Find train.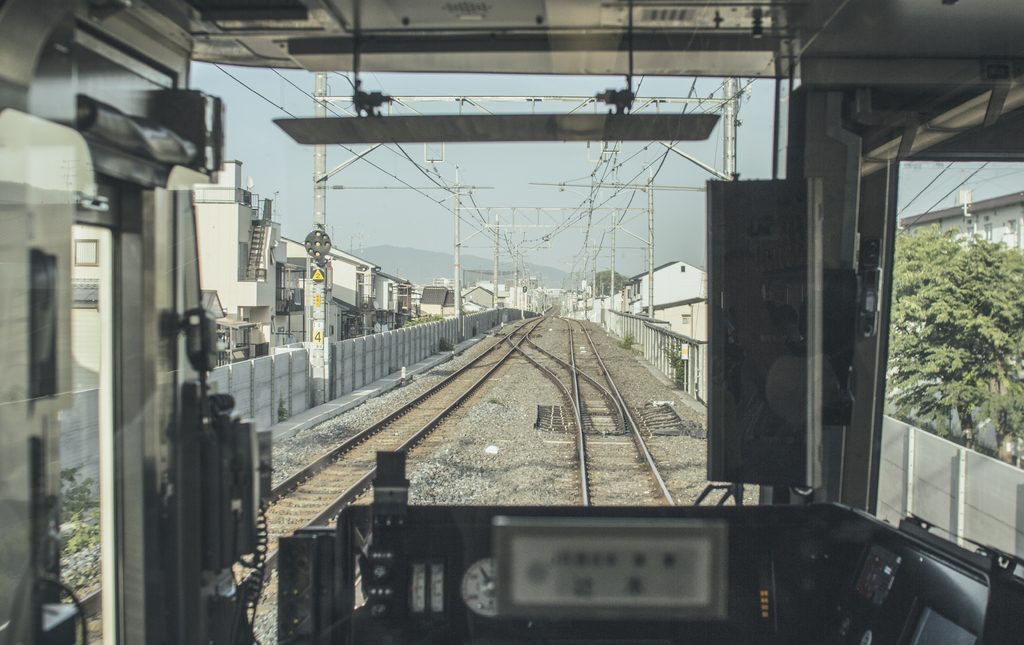
rect(0, 0, 1023, 644).
